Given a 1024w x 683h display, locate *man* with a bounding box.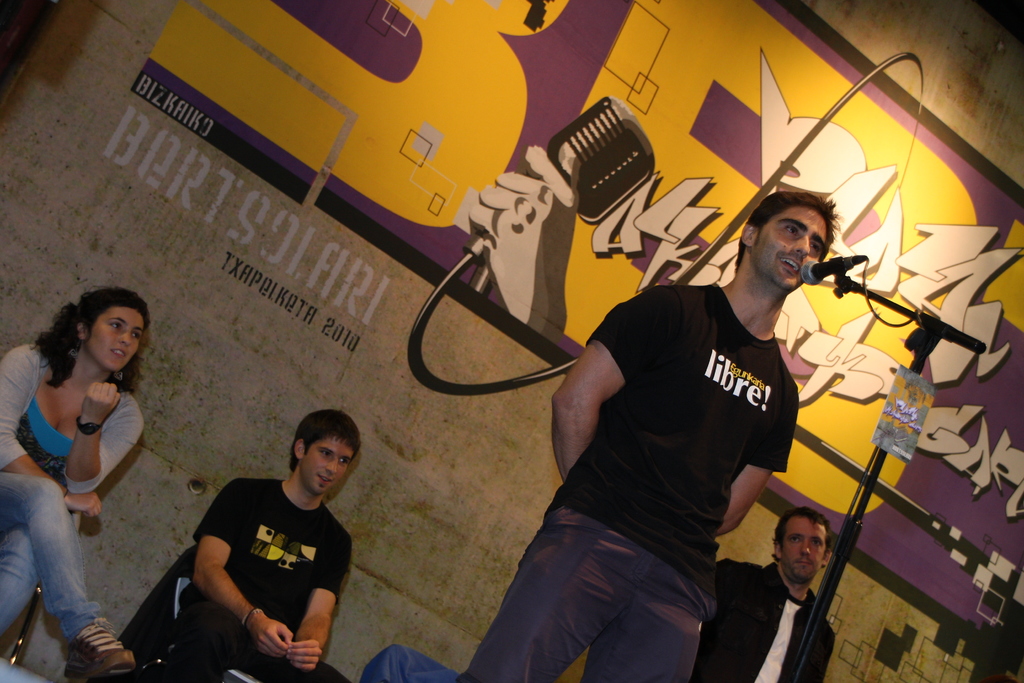
Located: locate(147, 413, 380, 673).
